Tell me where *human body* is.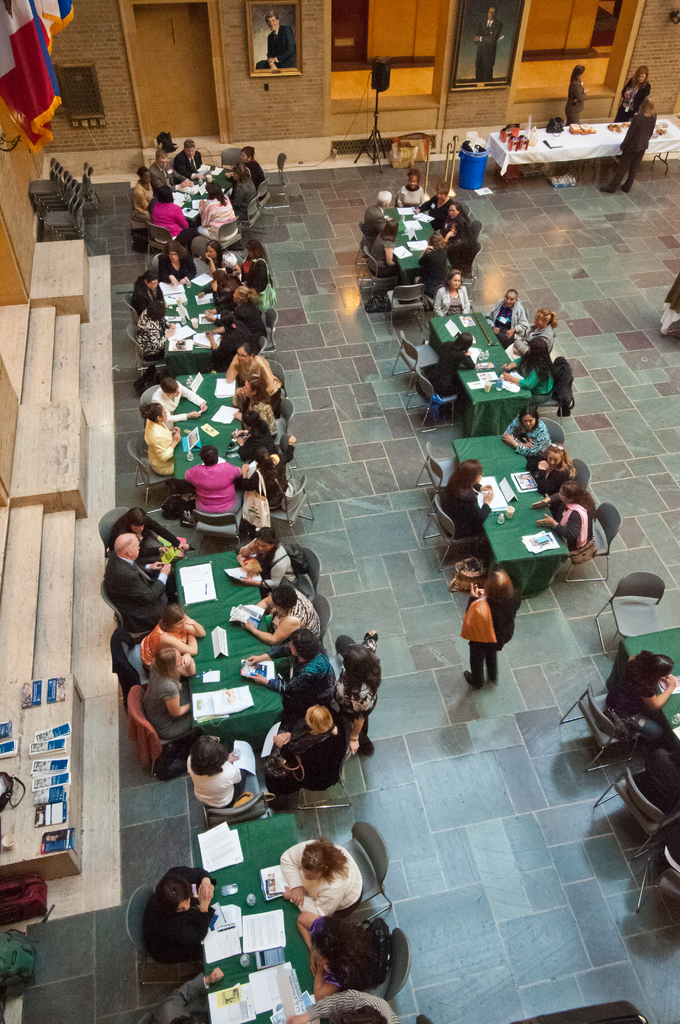
*human body* is at 195:184:238:242.
